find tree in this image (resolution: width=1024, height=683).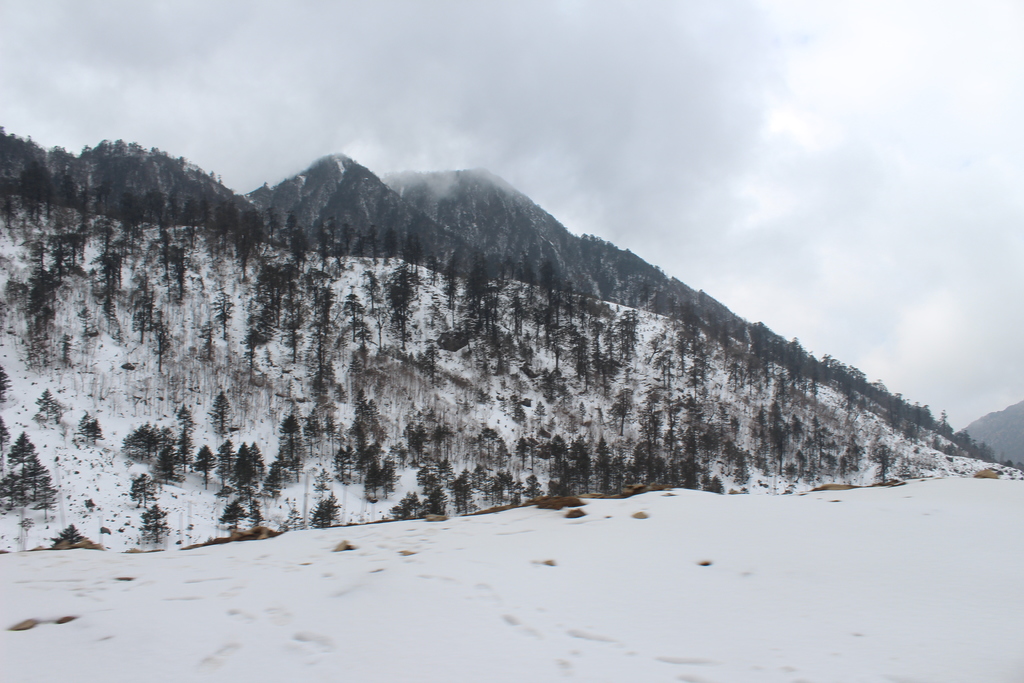
l=310, t=491, r=344, b=532.
